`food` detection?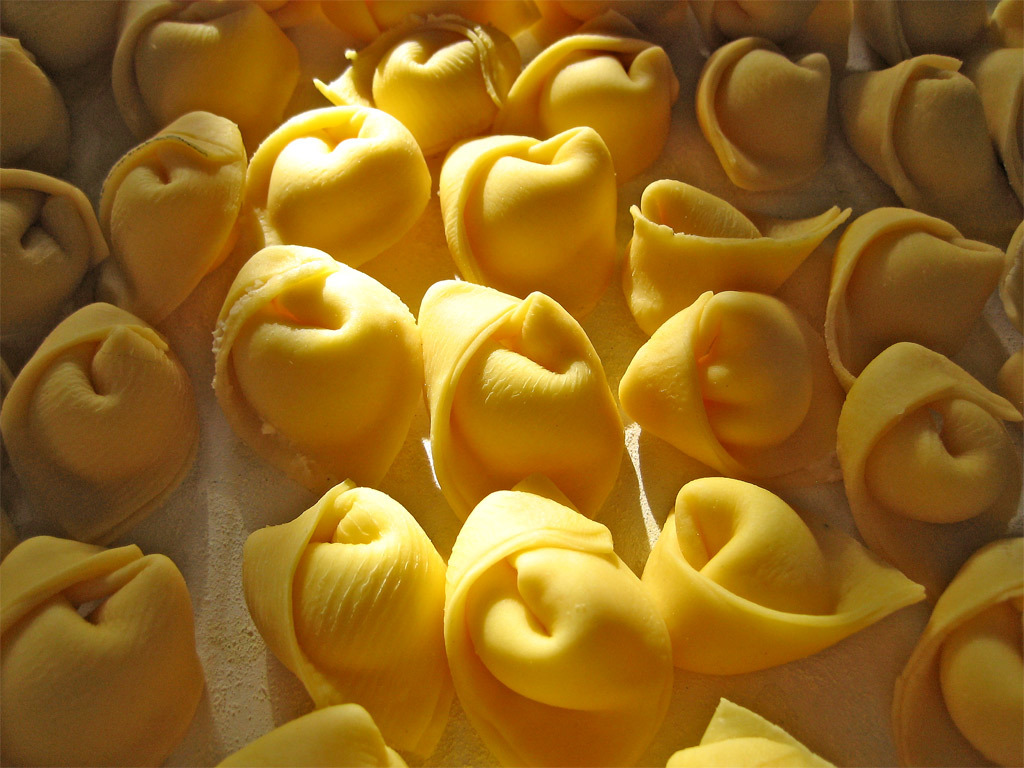
pyautogui.locateOnScreen(891, 537, 1023, 767)
